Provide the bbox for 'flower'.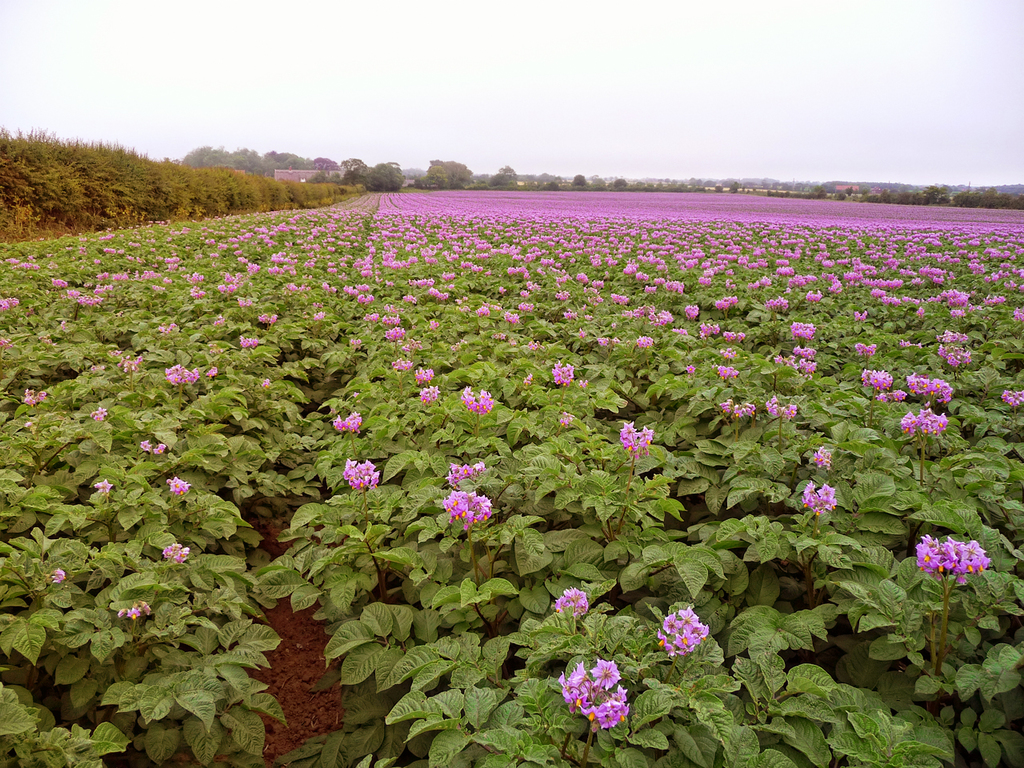
350,336,362,346.
